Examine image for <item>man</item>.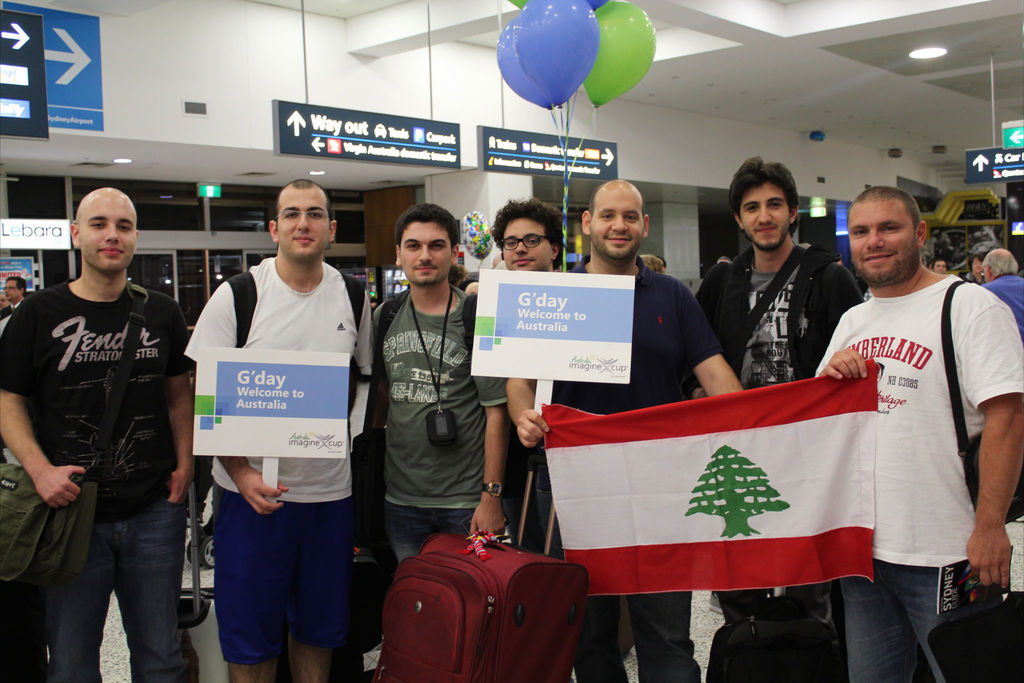
Examination result: locate(489, 194, 568, 273).
